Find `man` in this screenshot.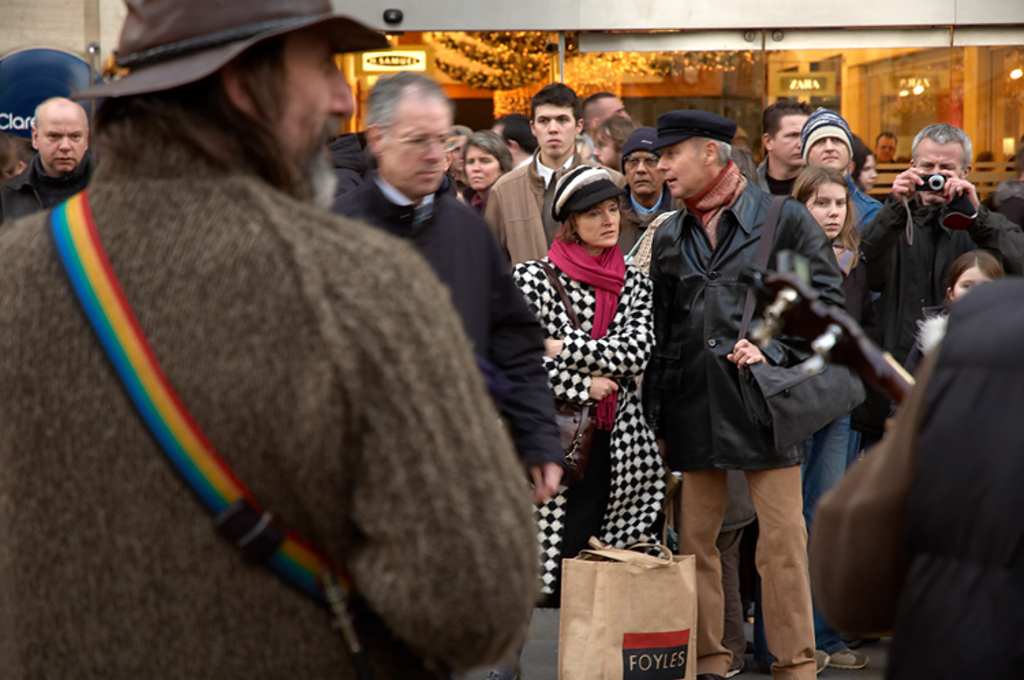
The bounding box for `man` is <bbox>485, 87, 636, 268</bbox>.
